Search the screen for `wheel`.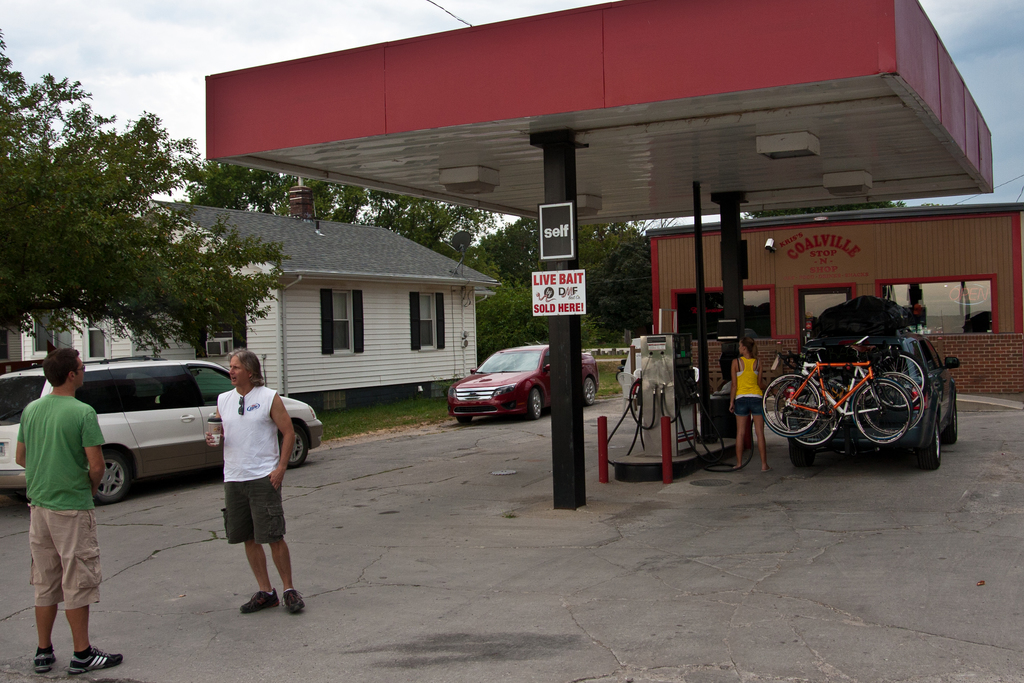
Found at [x1=921, y1=416, x2=940, y2=468].
